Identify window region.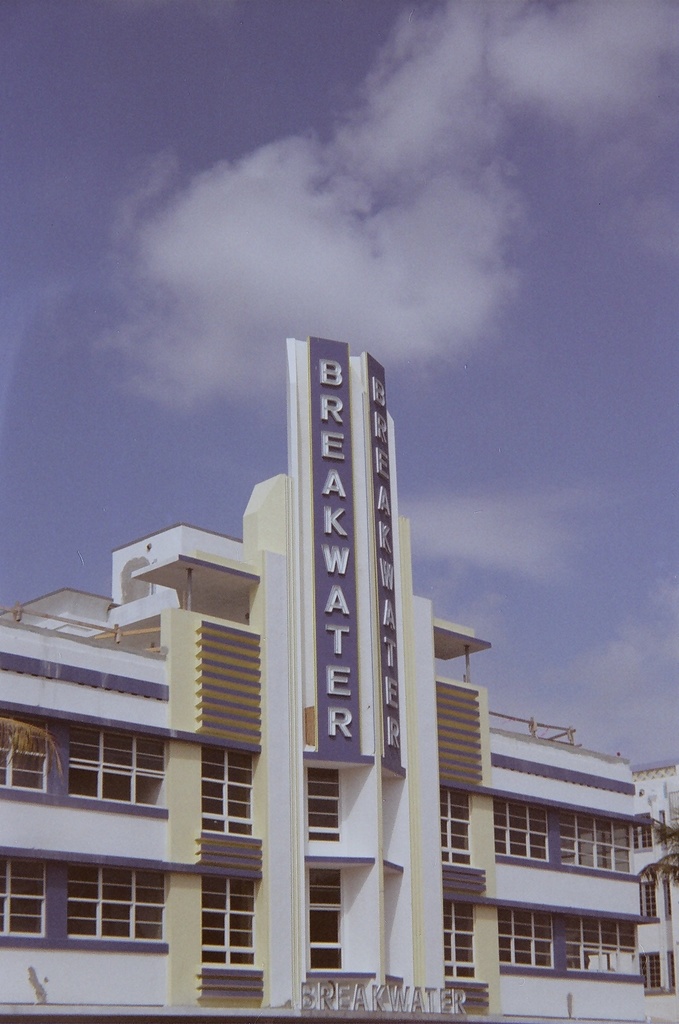
Region: [441, 782, 476, 862].
